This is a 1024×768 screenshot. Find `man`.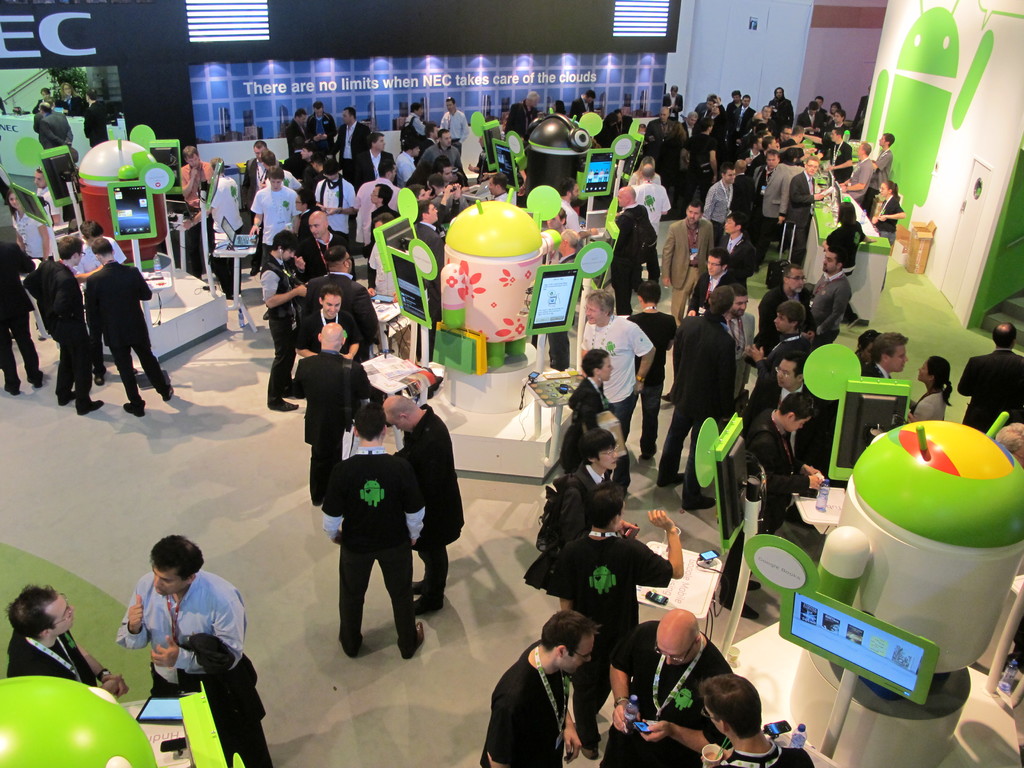
Bounding box: <box>420,130,466,179</box>.
